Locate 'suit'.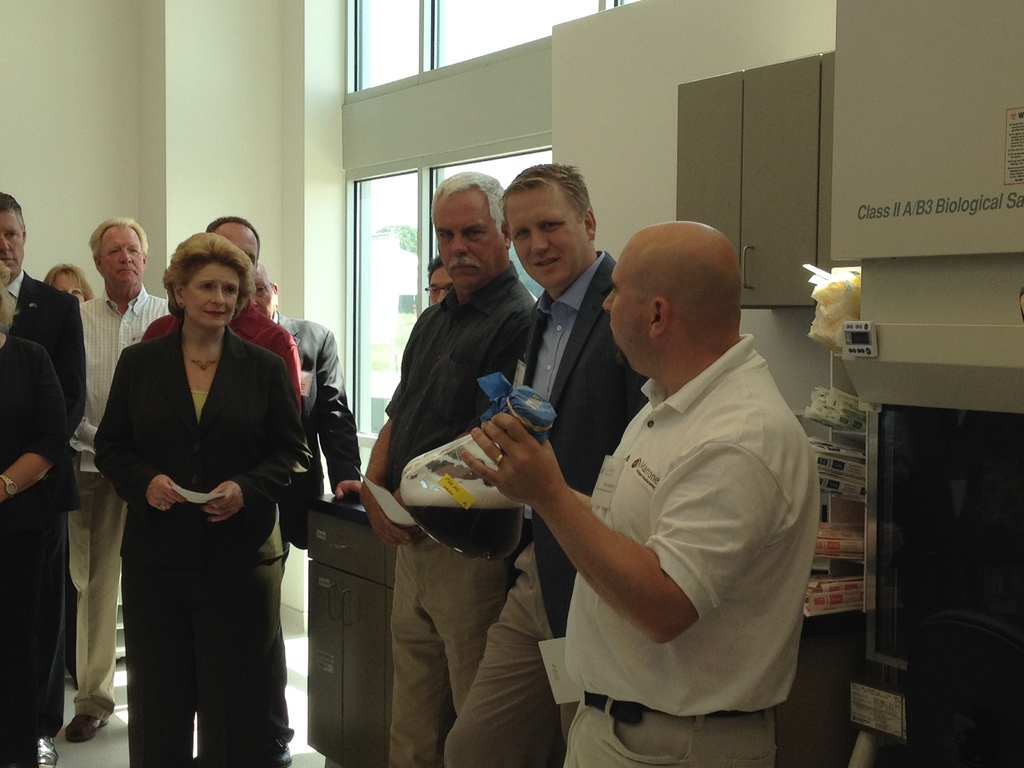
Bounding box: [x1=275, y1=314, x2=360, y2=552].
